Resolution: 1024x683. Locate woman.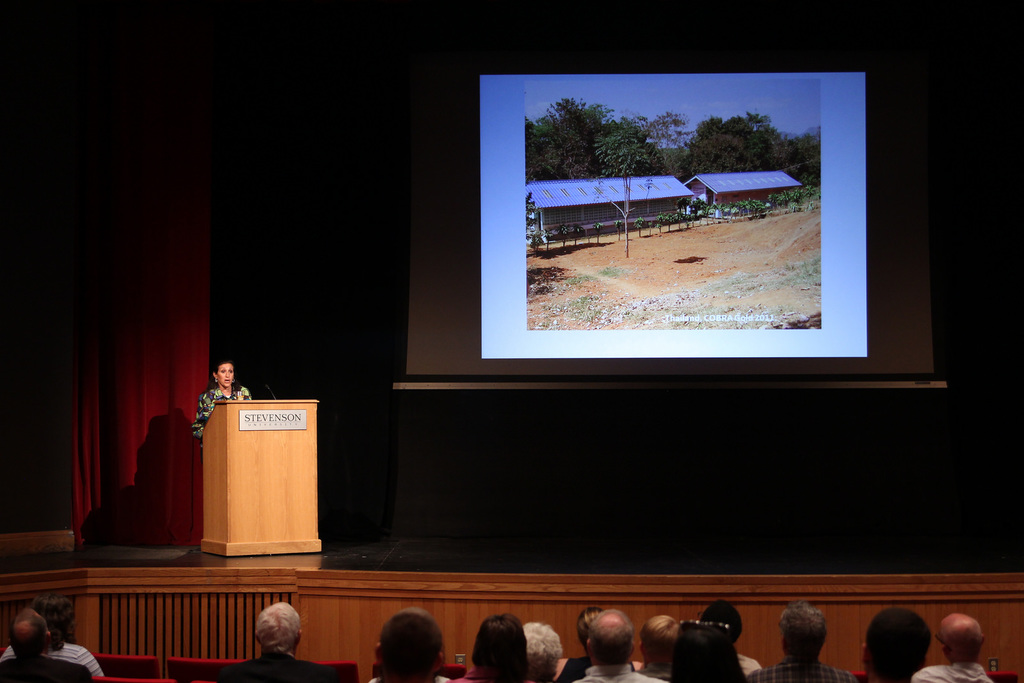
box=[456, 614, 540, 682].
